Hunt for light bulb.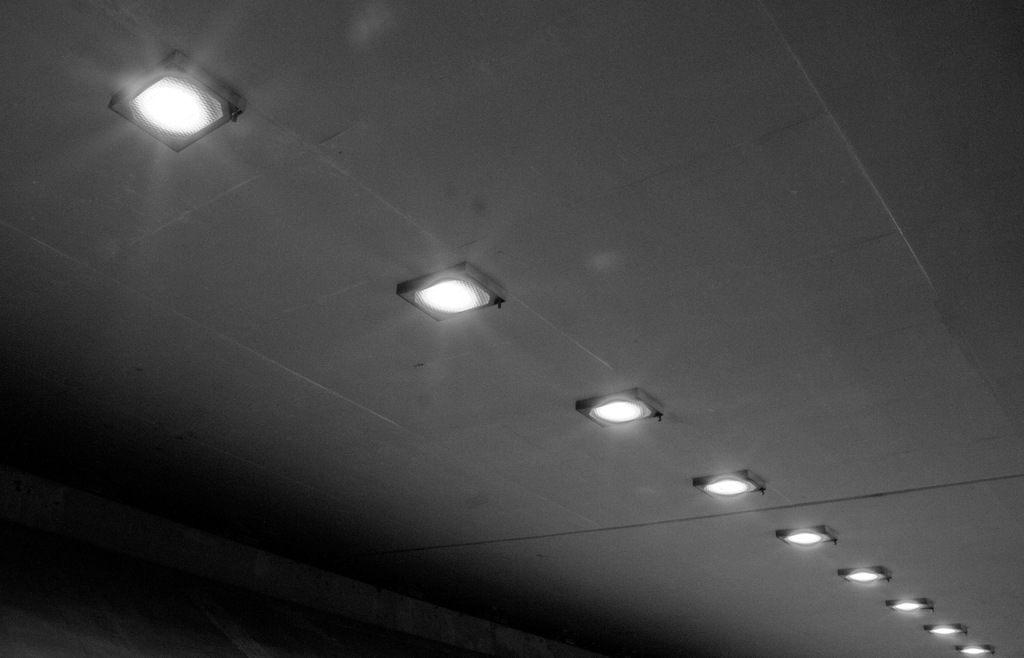
Hunted down at 422, 282, 483, 313.
